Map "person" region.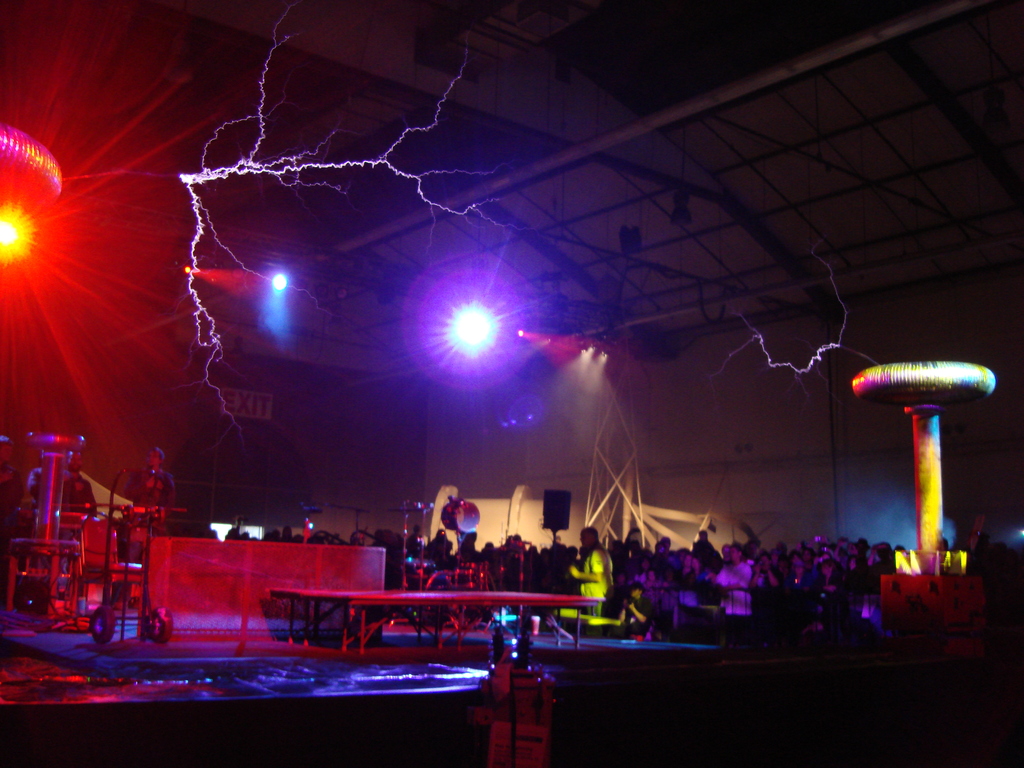
Mapped to (x1=0, y1=433, x2=22, y2=602).
